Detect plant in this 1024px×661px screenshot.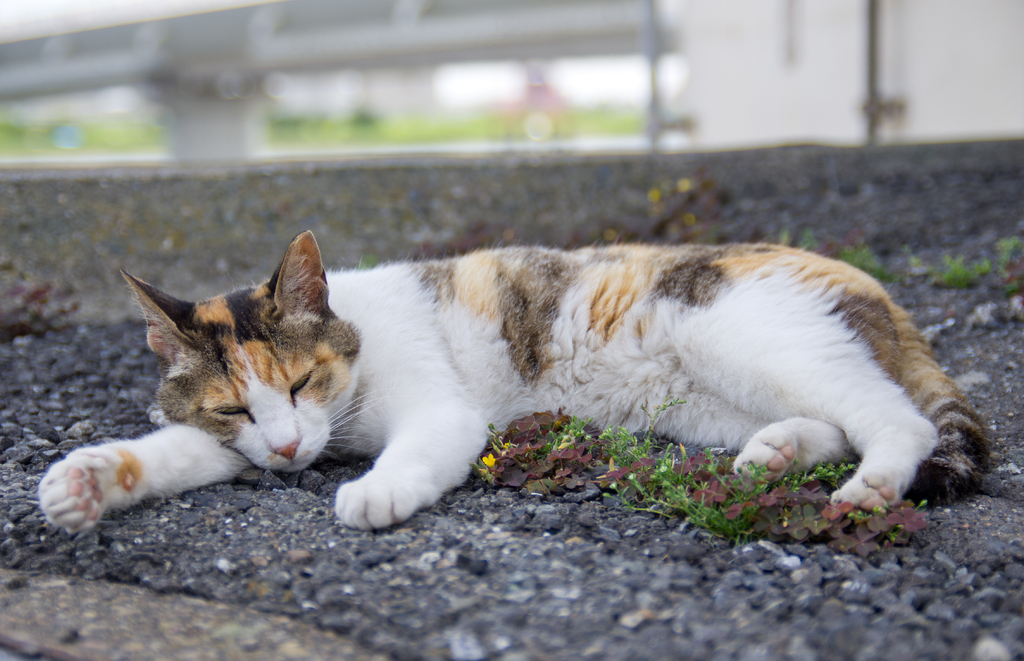
Detection: (781,223,842,262).
